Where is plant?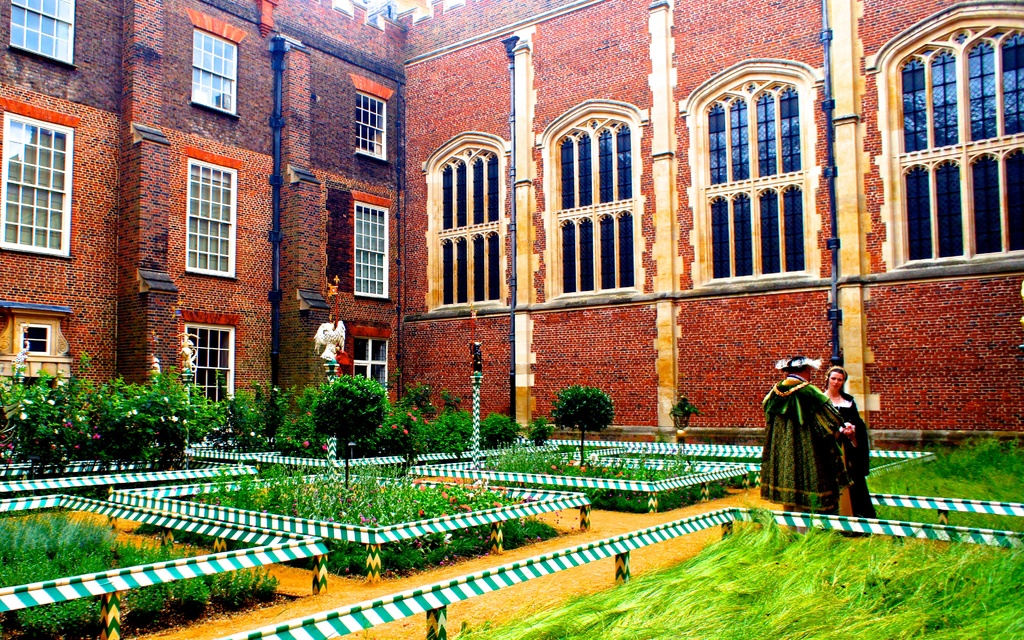
x1=662 y1=395 x2=700 y2=422.
